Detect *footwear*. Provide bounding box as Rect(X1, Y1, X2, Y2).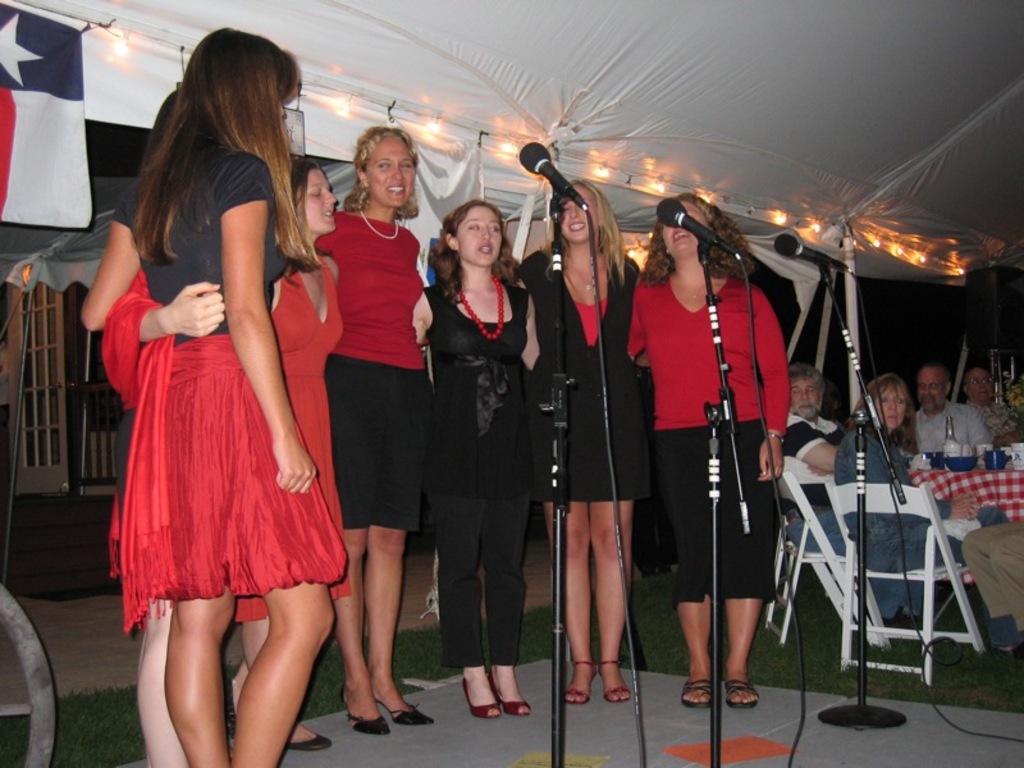
Rect(492, 682, 532, 721).
